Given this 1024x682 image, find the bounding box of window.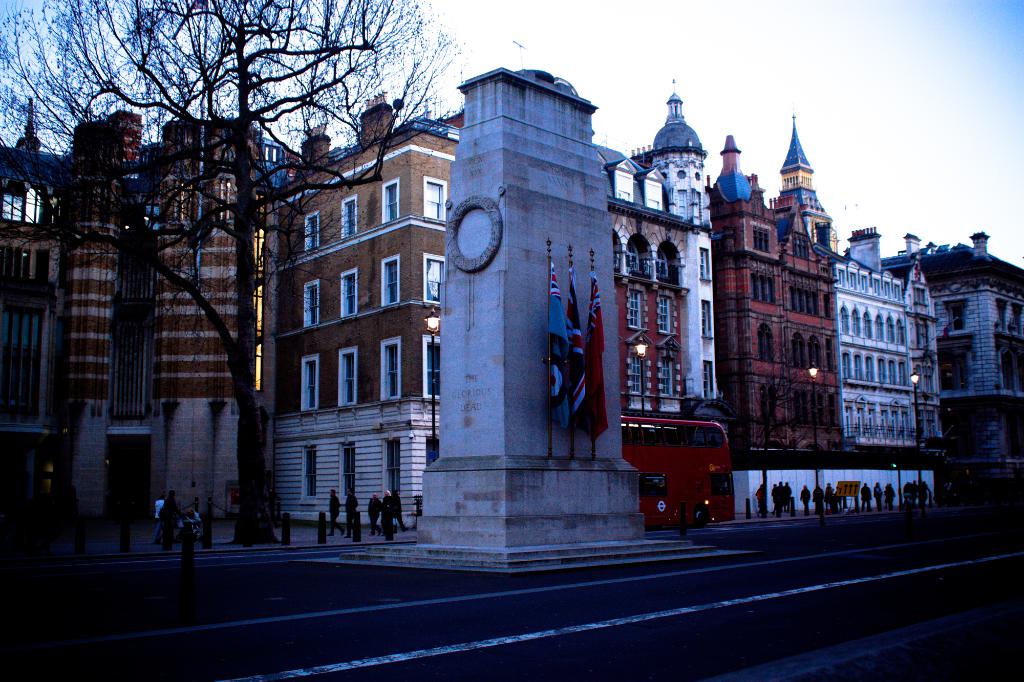
[896, 414, 897, 428].
